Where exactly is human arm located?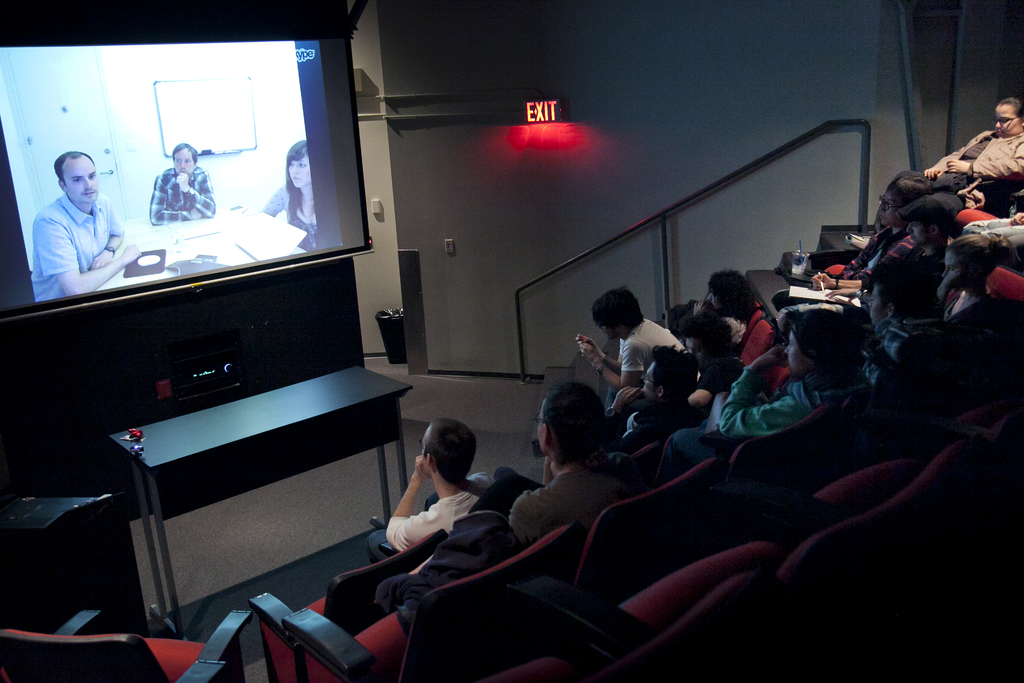
Its bounding box is (x1=387, y1=453, x2=447, y2=548).
